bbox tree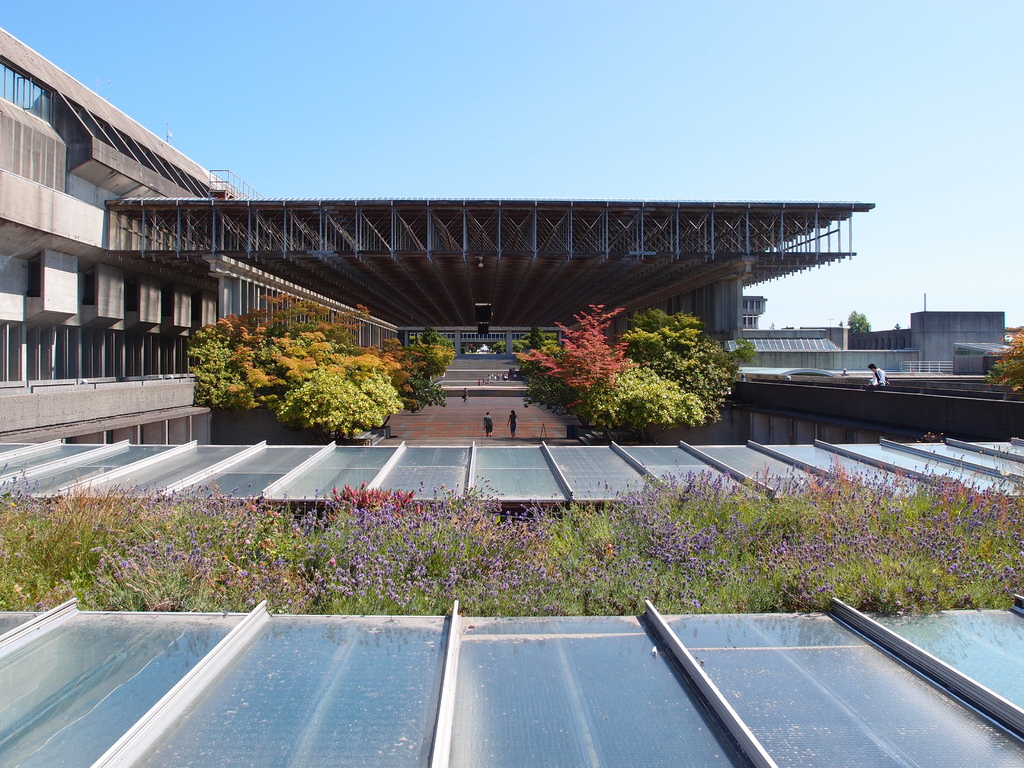
<region>837, 318, 846, 326</region>
